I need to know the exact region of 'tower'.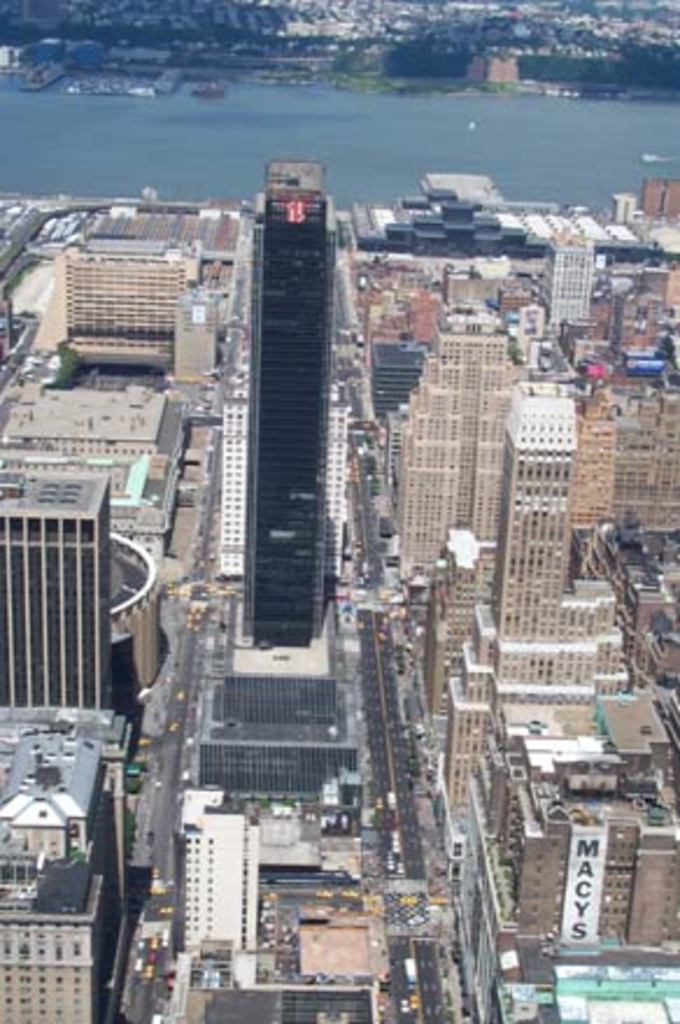
Region: {"x1": 189, "y1": 179, "x2": 356, "y2": 794}.
